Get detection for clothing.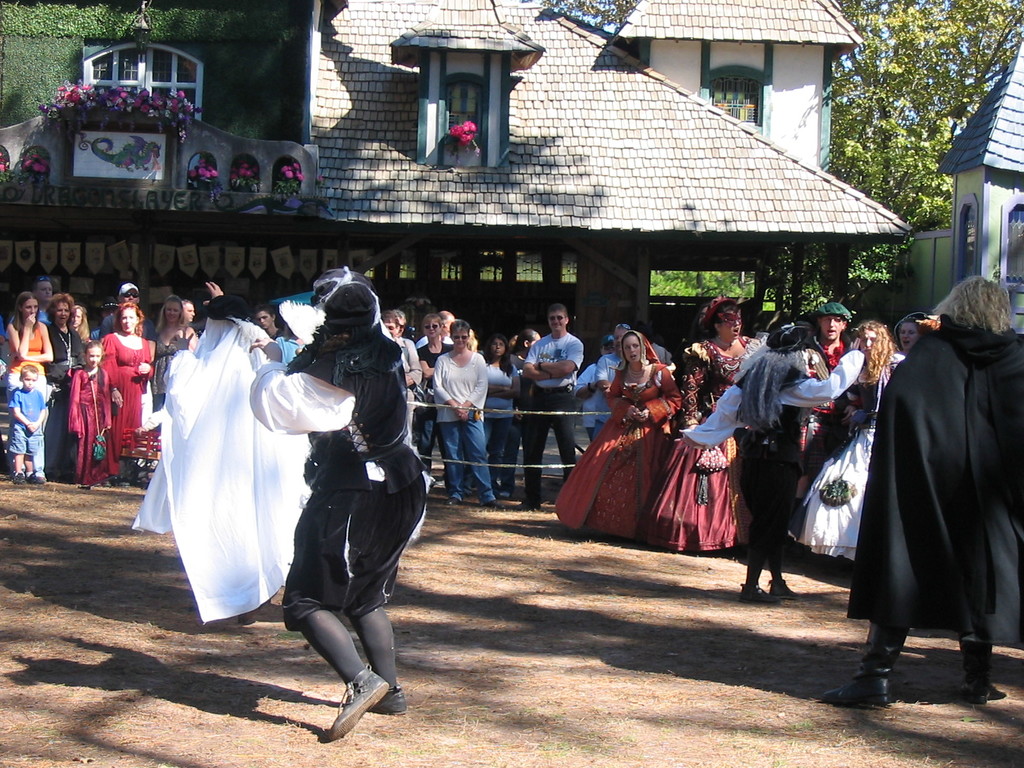
Detection: (x1=650, y1=358, x2=772, y2=550).
